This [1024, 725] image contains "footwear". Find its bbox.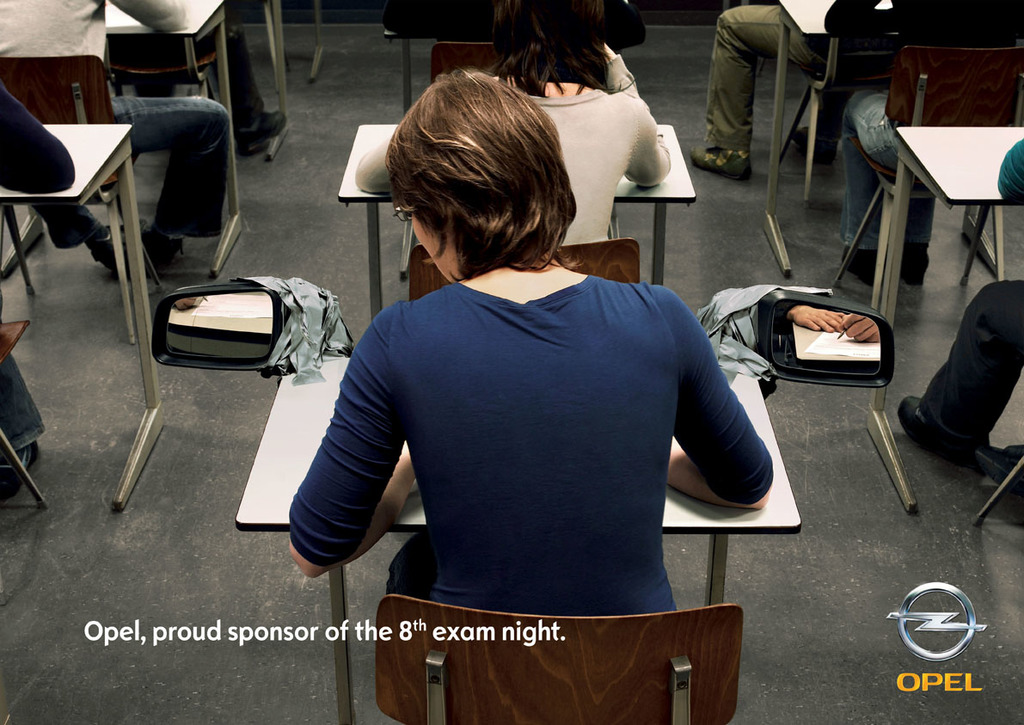
232:114:310:155.
